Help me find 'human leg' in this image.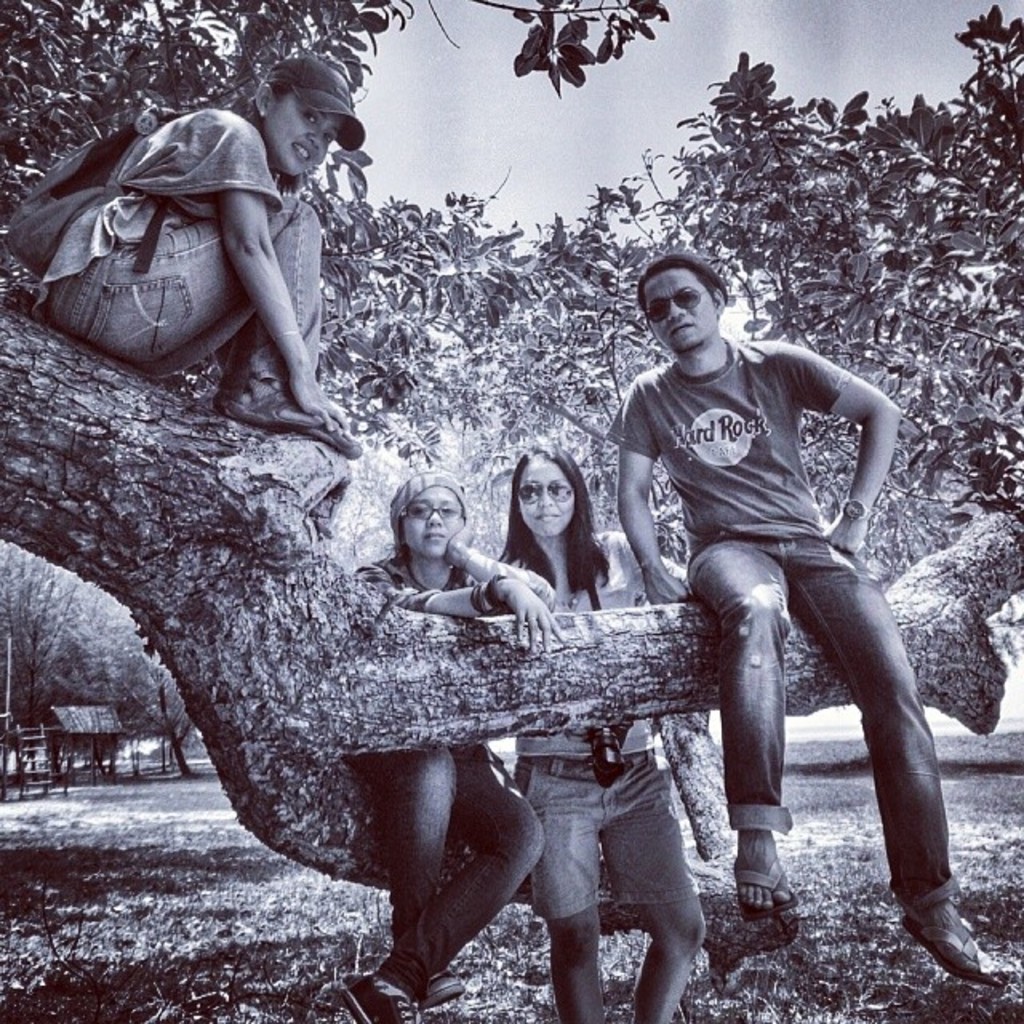
Found it: rect(515, 746, 611, 1022).
